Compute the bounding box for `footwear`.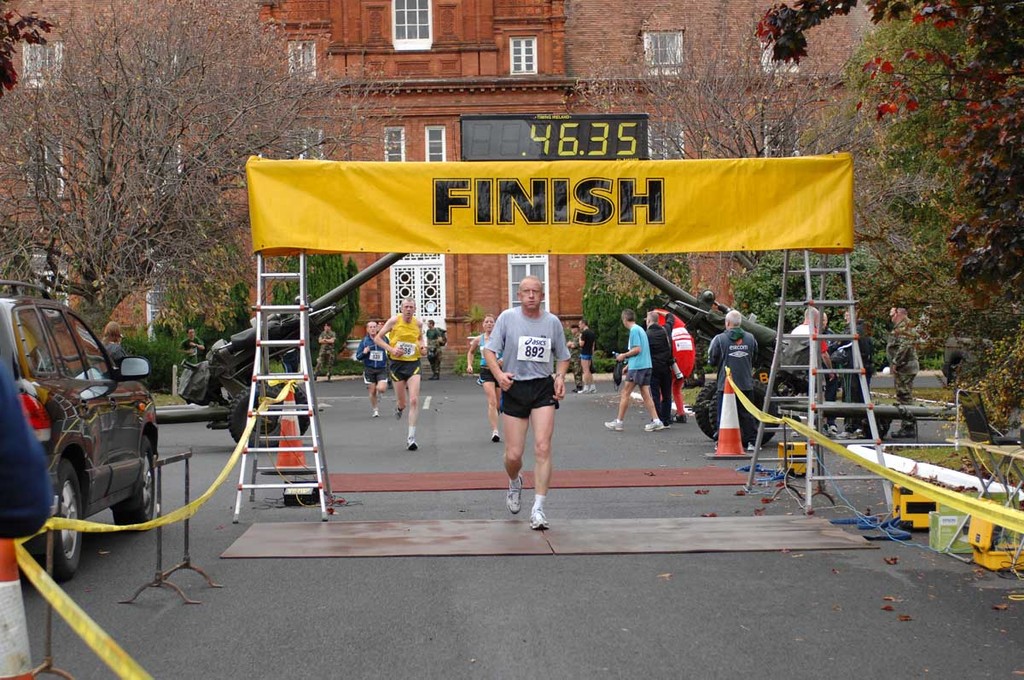
bbox=[371, 409, 382, 418].
